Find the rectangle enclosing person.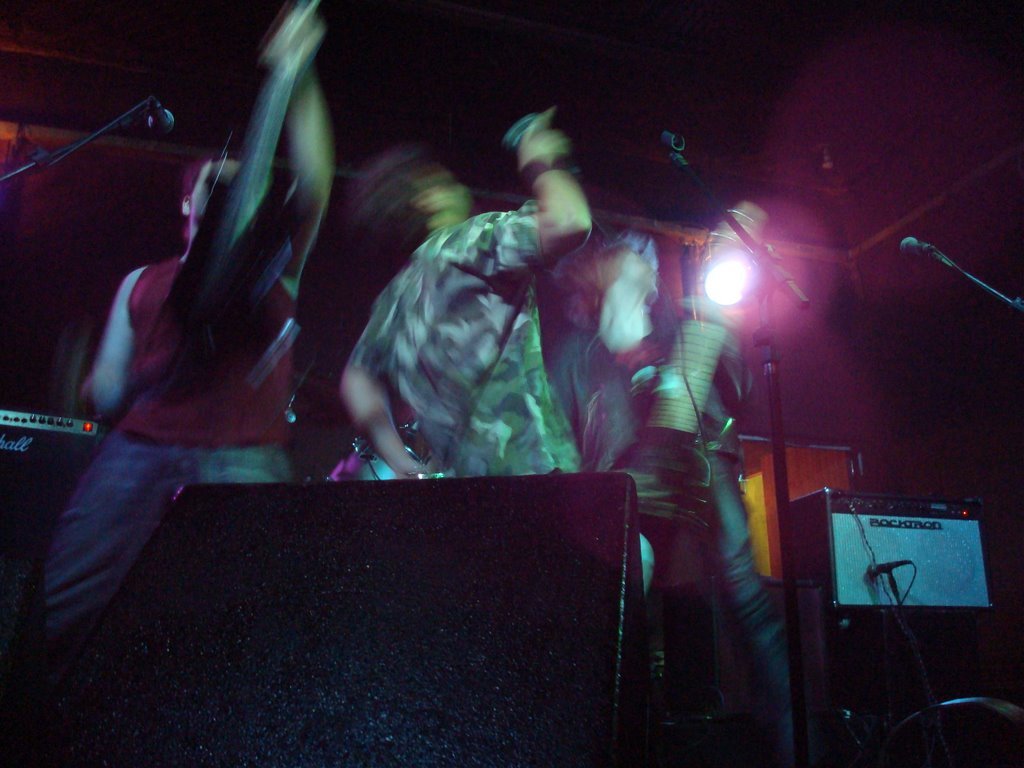
crop(338, 107, 594, 478).
